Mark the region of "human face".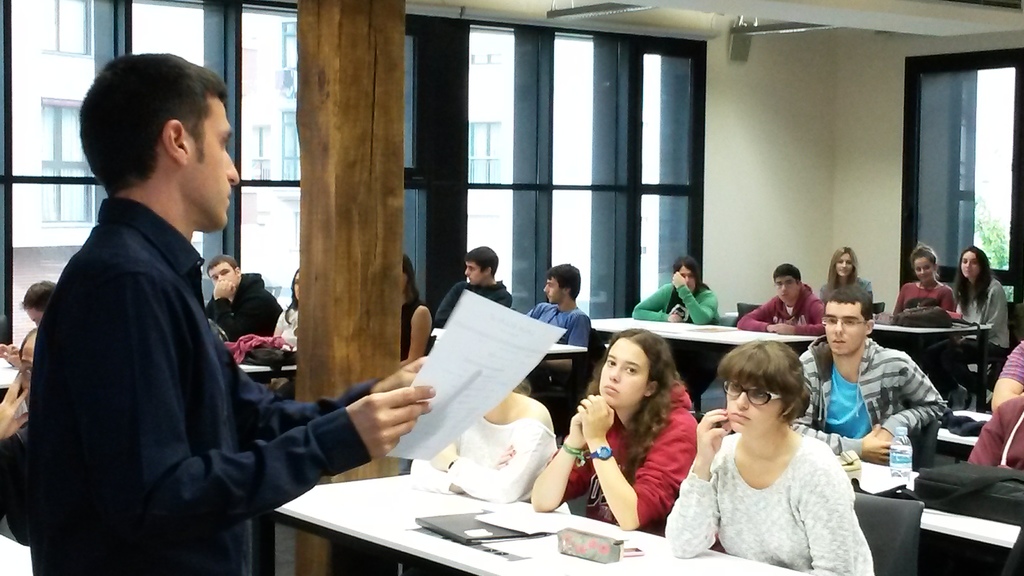
Region: 724/374/781/433.
